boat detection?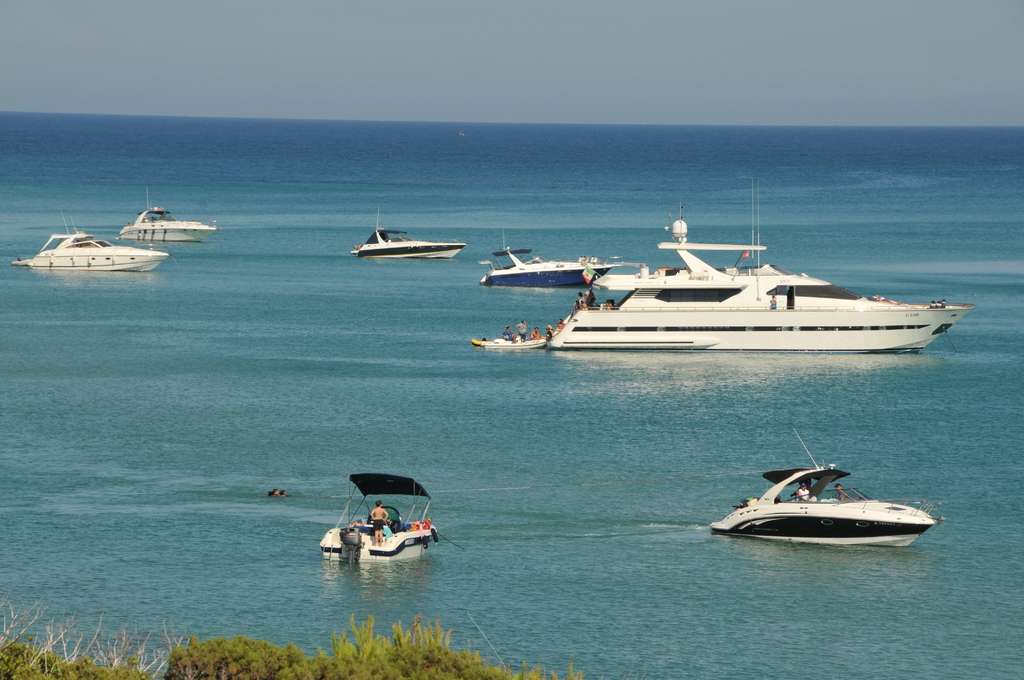
region(544, 198, 974, 350)
